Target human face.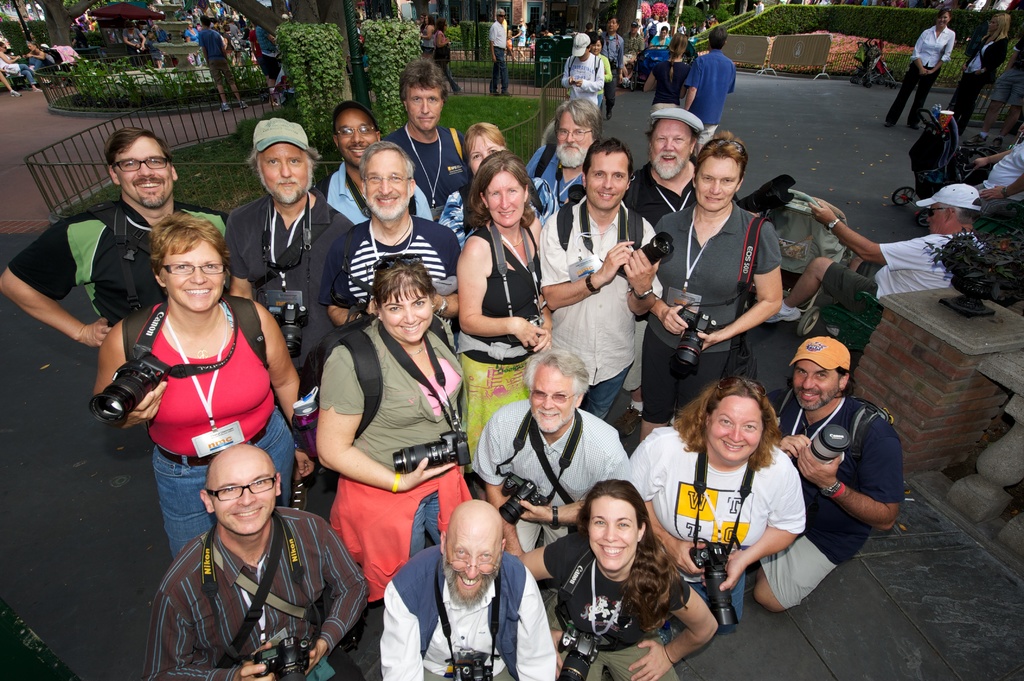
Target region: region(383, 291, 434, 345).
